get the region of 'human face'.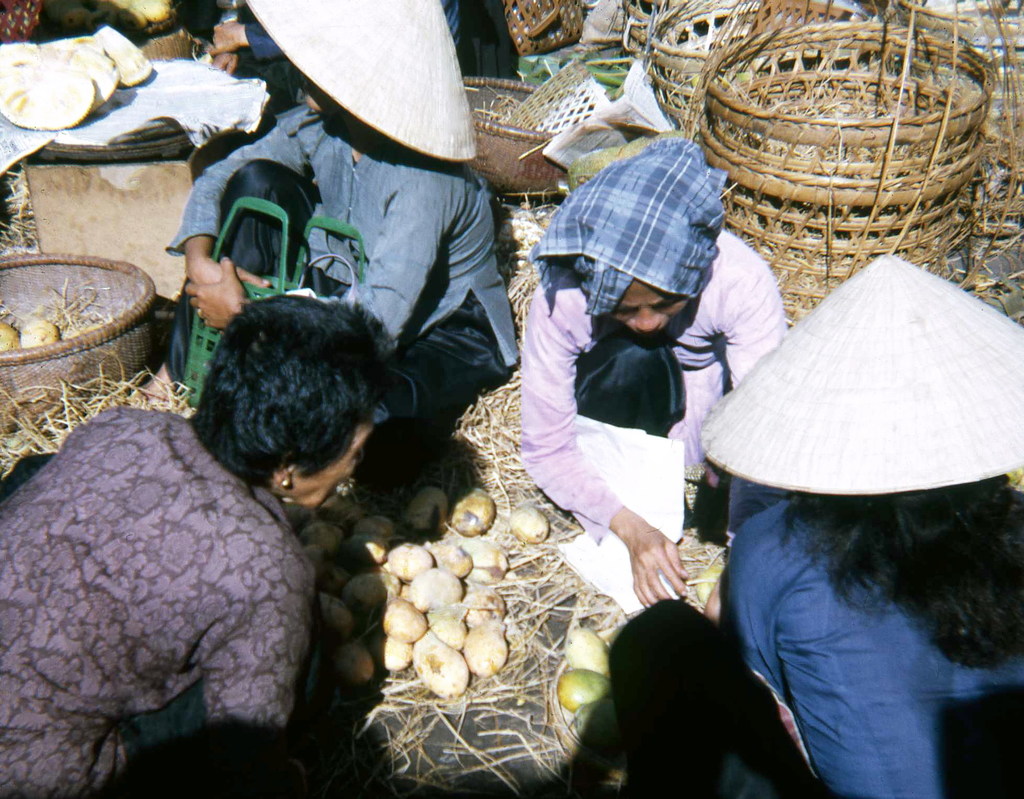
Rect(300, 75, 346, 118).
